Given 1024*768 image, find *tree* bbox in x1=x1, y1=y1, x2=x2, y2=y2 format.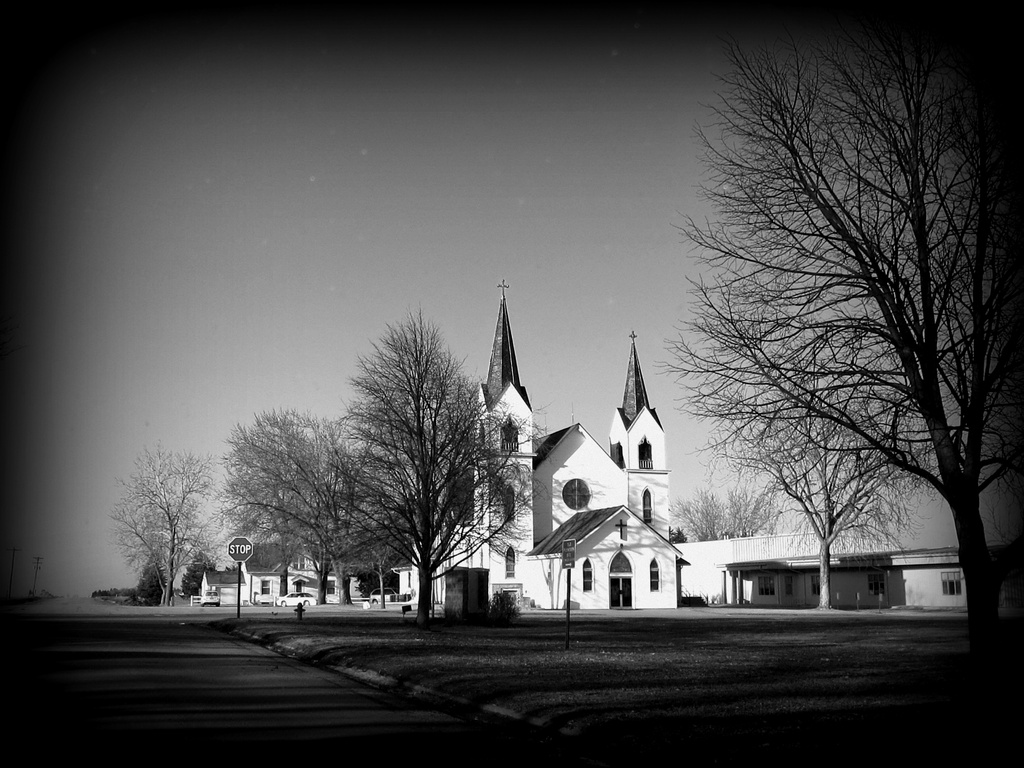
x1=323, y1=299, x2=552, y2=627.
